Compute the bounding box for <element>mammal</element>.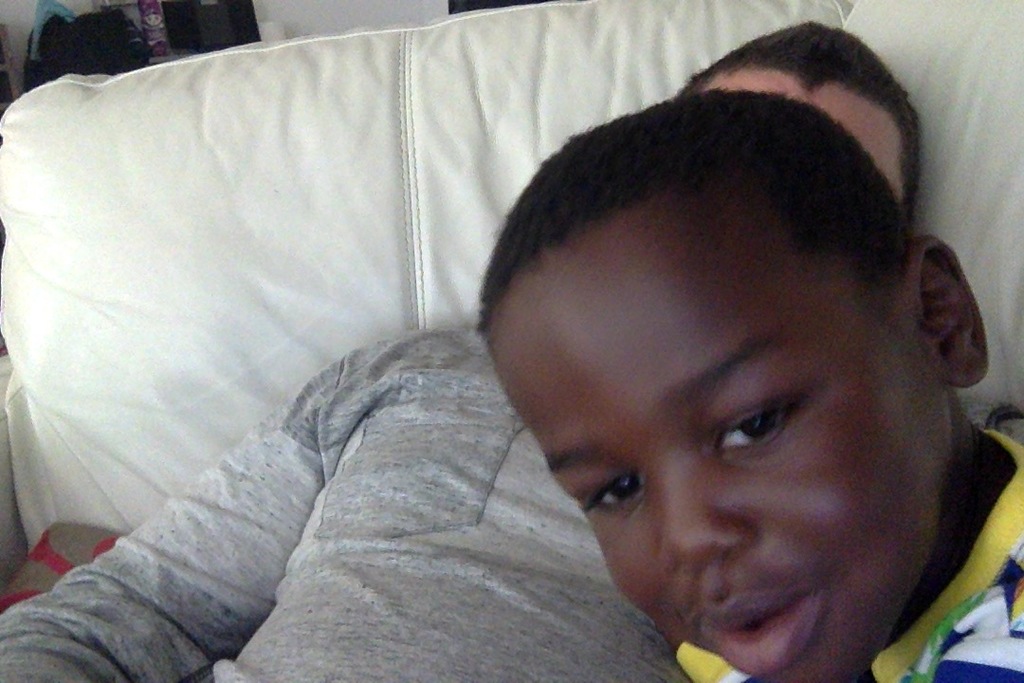
(0, 21, 922, 682).
